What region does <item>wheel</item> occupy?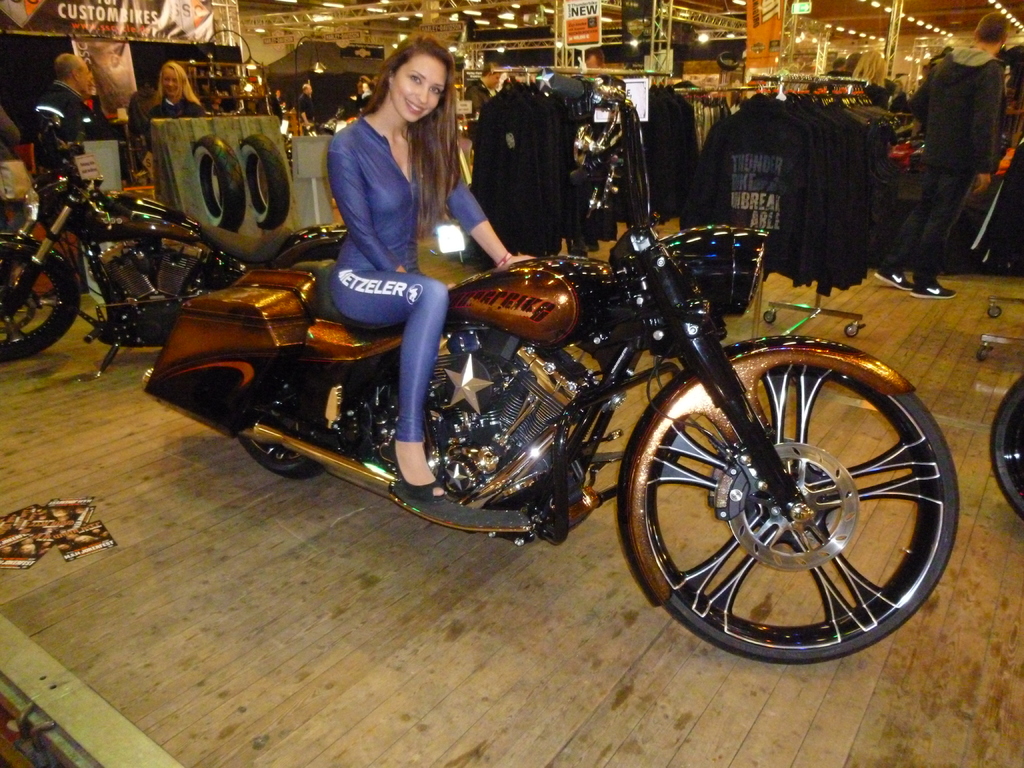
region(636, 336, 941, 651).
